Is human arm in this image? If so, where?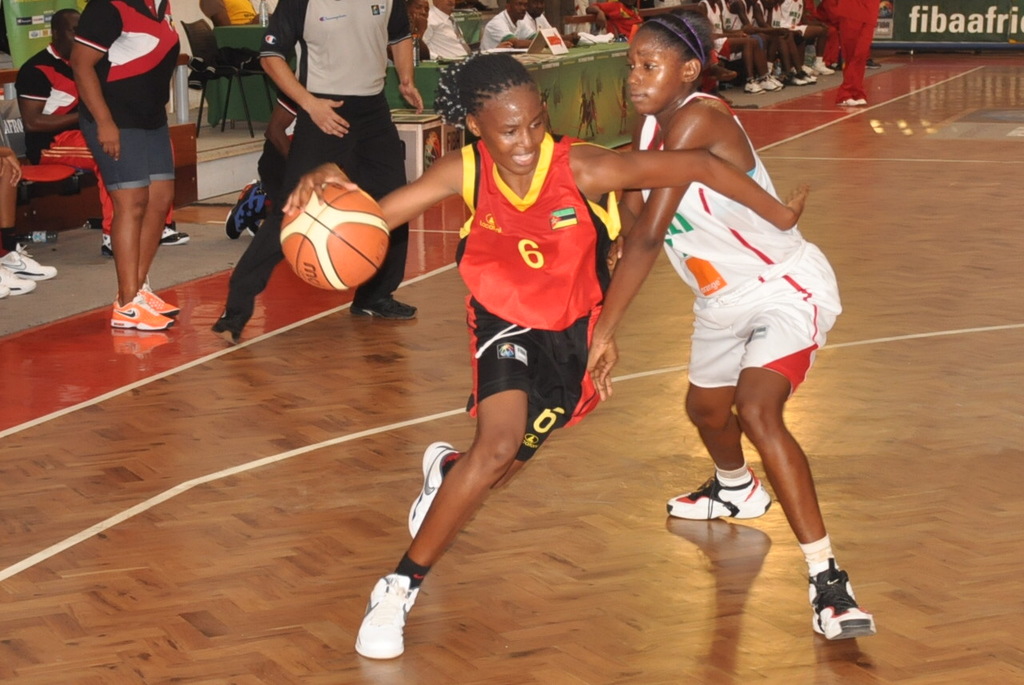
Yes, at [x1=746, y1=0, x2=768, y2=29].
